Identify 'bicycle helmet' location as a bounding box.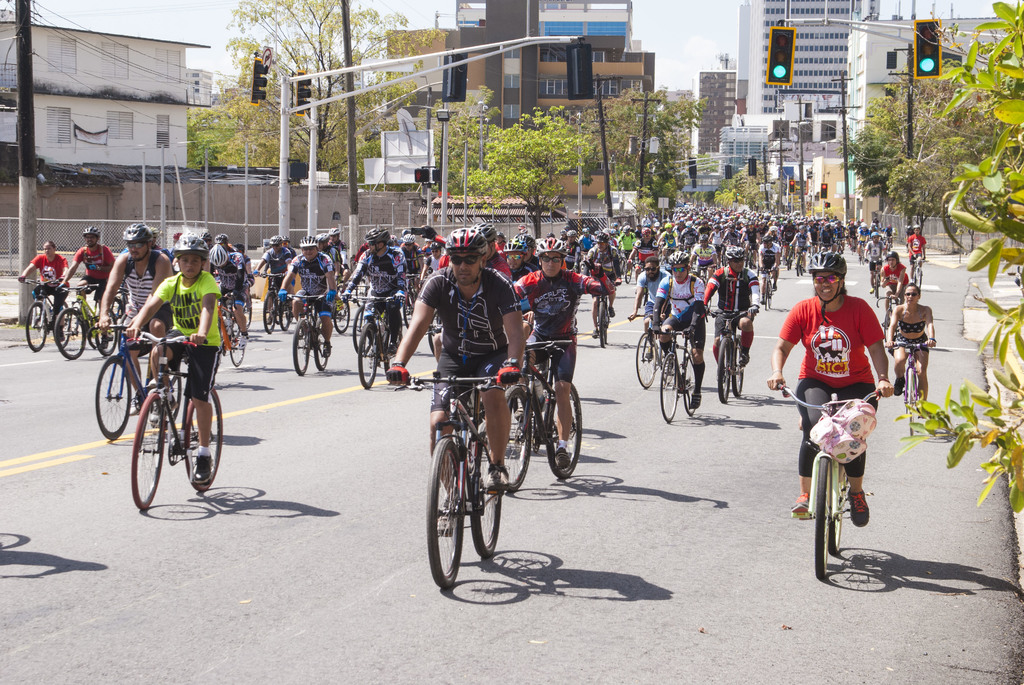
x1=147 y1=224 x2=155 y2=242.
